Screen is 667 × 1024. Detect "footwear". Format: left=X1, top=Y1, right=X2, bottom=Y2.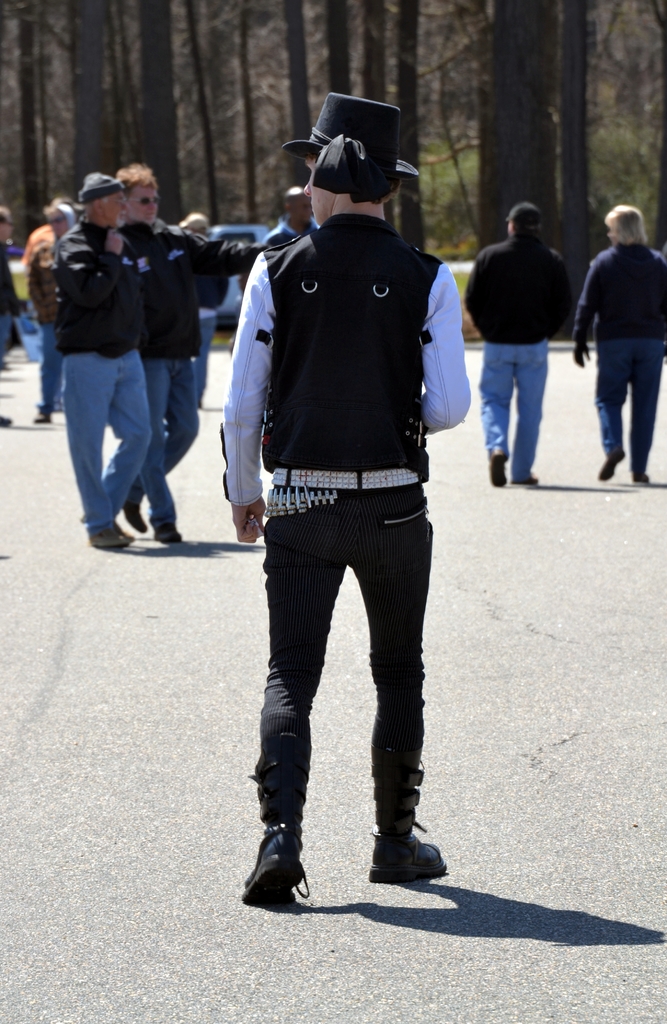
left=511, top=470, right=542, bottom=489.
